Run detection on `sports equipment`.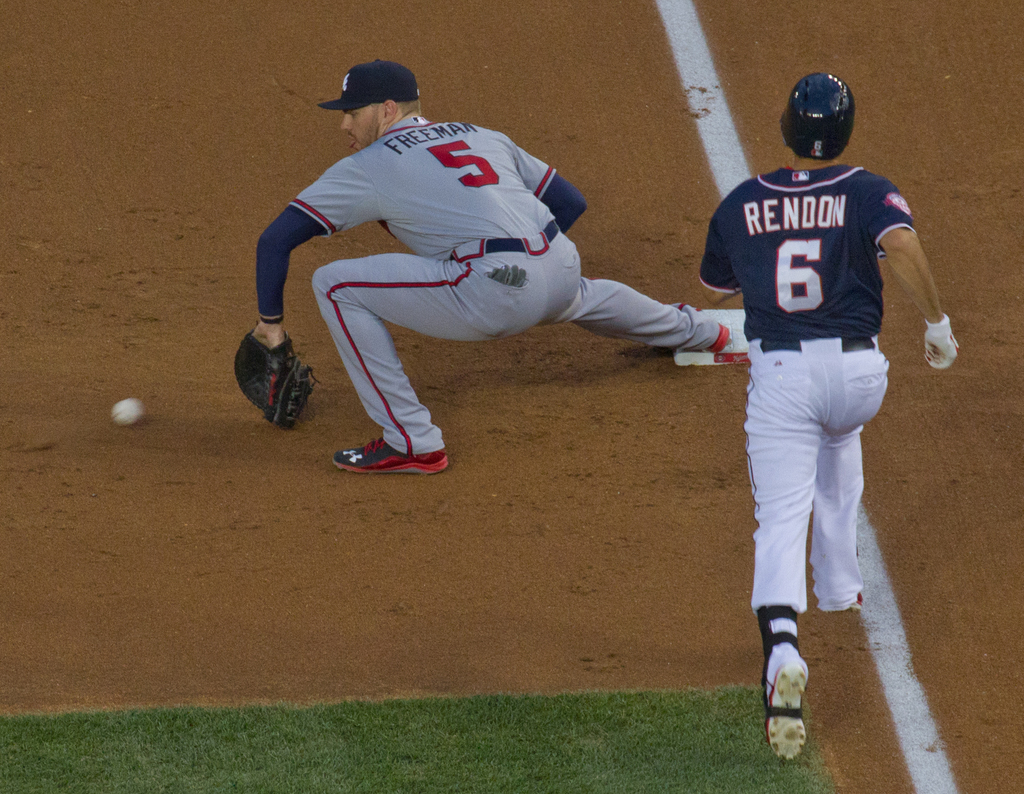
Result: [782,73,854,160].
